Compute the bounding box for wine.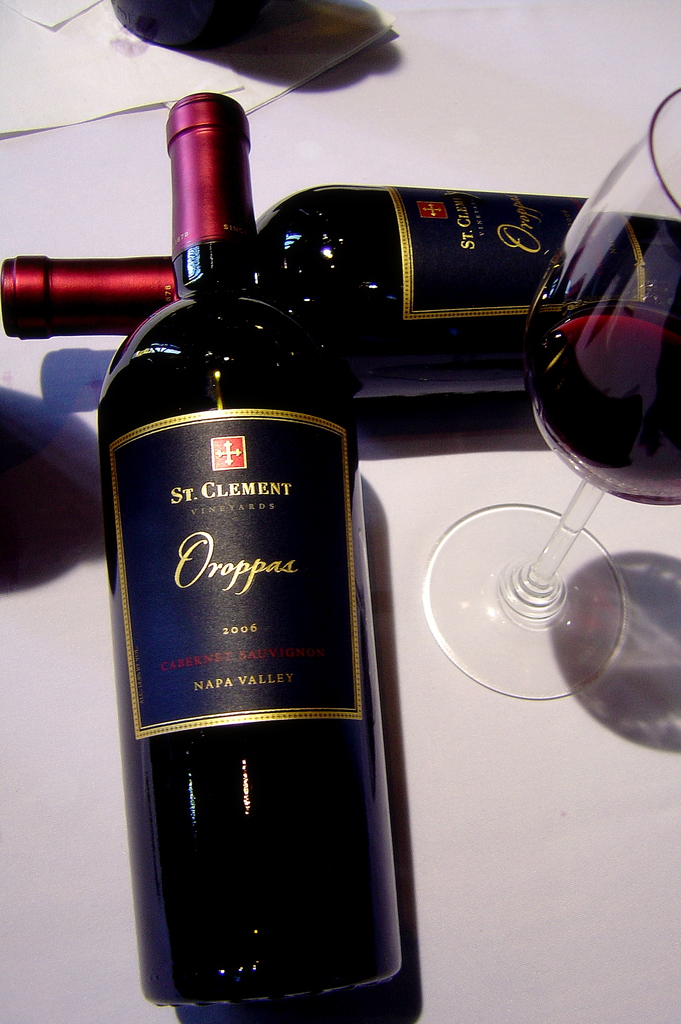
region(86, 80, 371, 1011).
